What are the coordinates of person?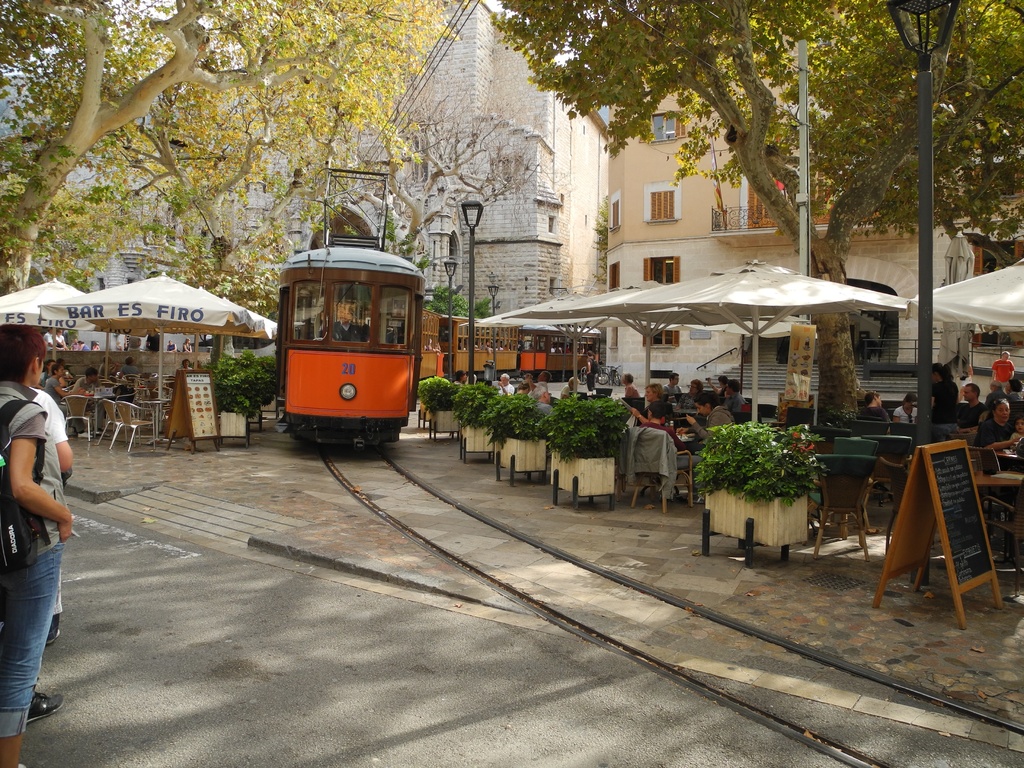
region(168, 339, 179, 351).
